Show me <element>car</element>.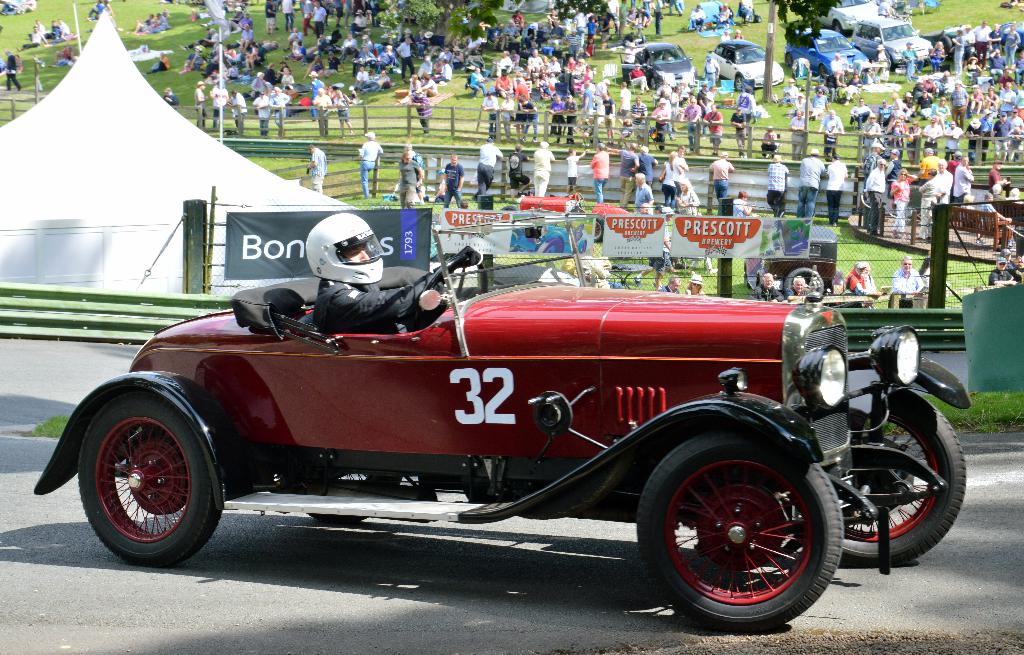
<element>car</element> is here: 808/0/881/34.
